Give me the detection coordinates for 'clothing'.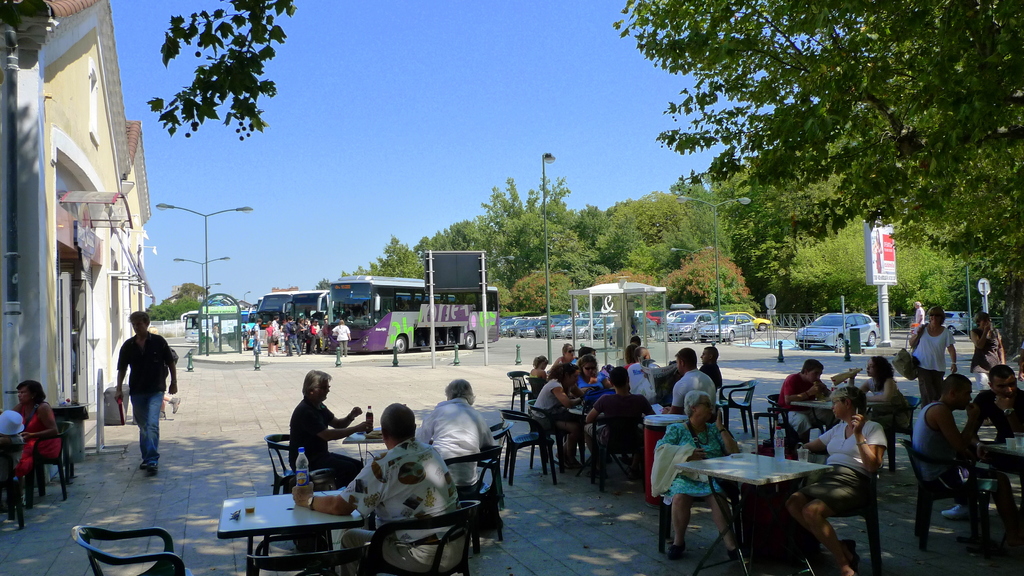
rect(524, 347, 658, 434).
